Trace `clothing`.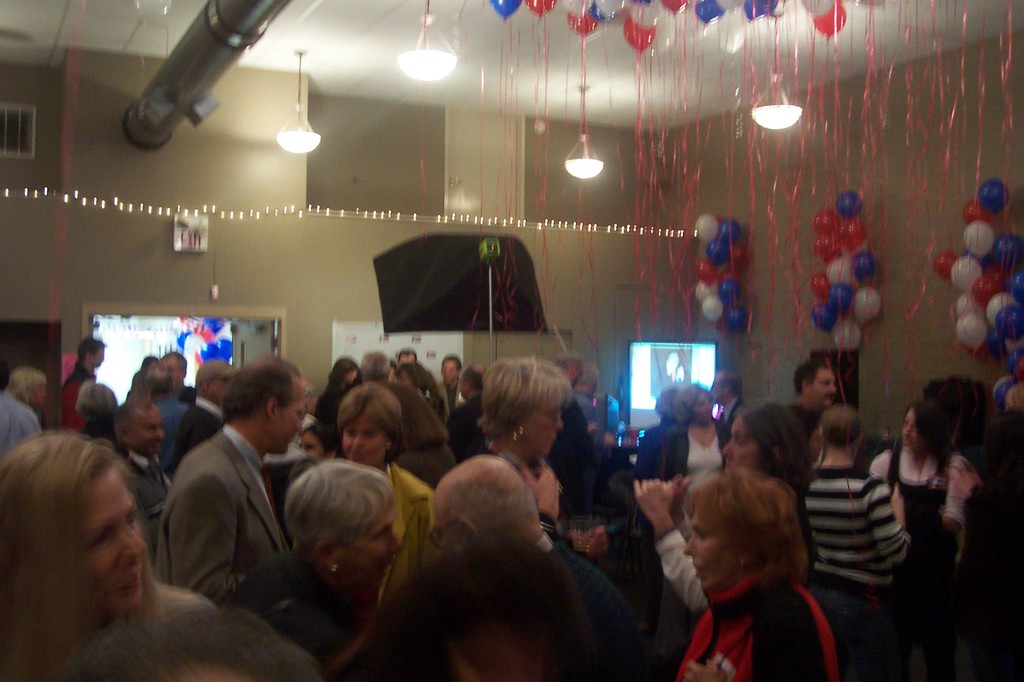
Traced to bbox(148, 418, 284, 606).
